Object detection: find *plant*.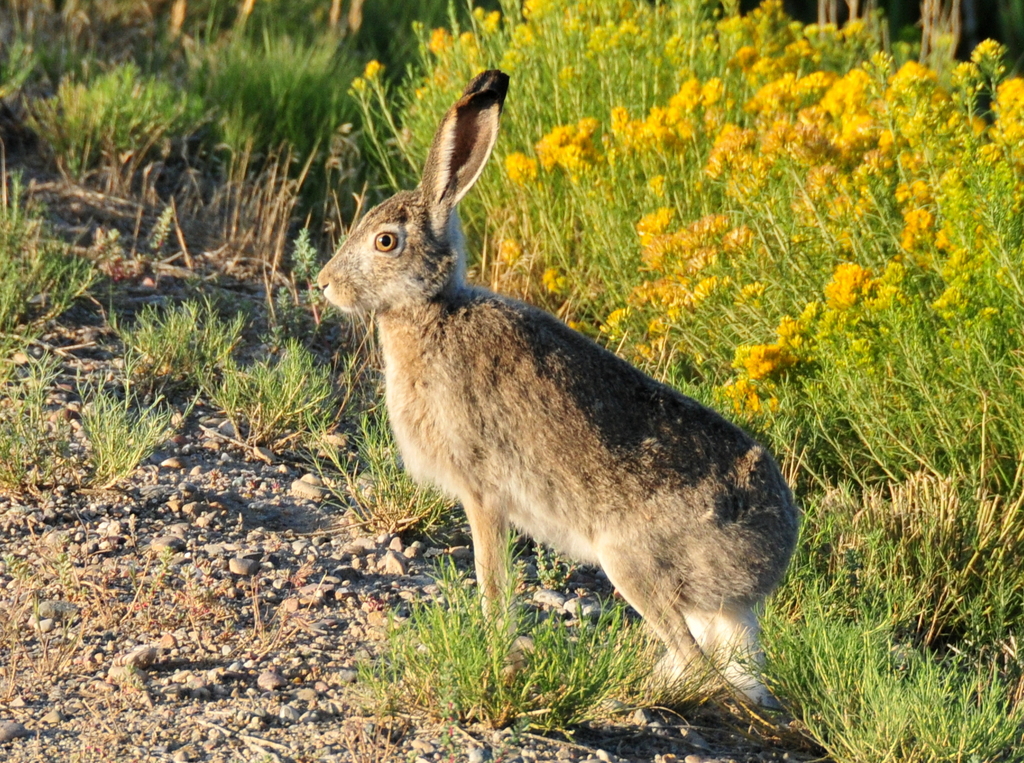
bbox=(173, 12, 374, 232).
